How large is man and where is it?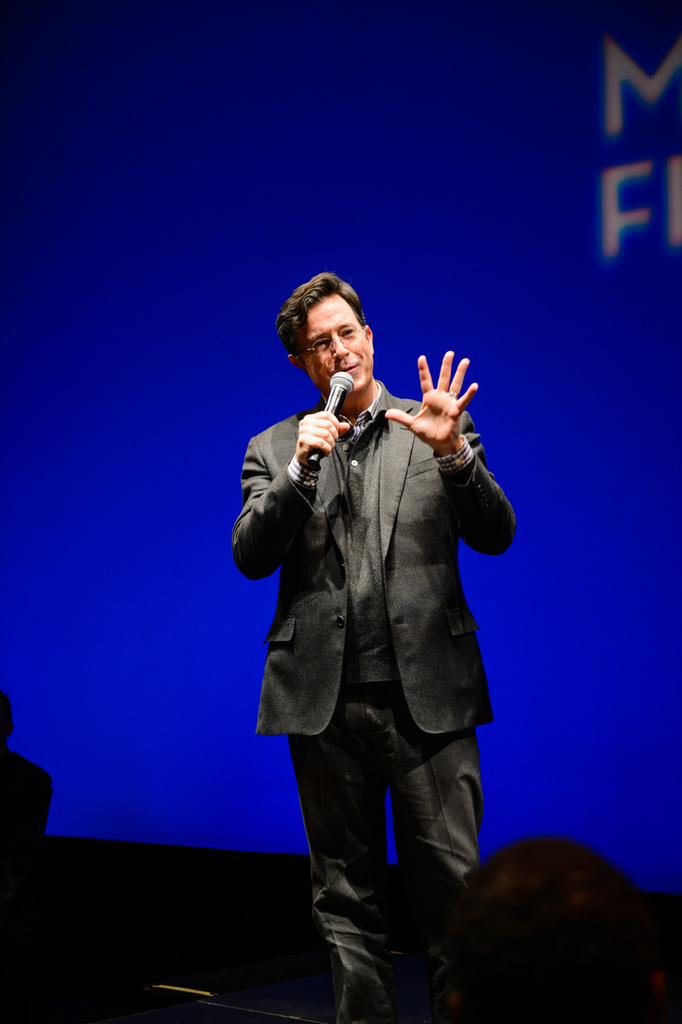
Bounding box: 234, 260, 517, 992.
